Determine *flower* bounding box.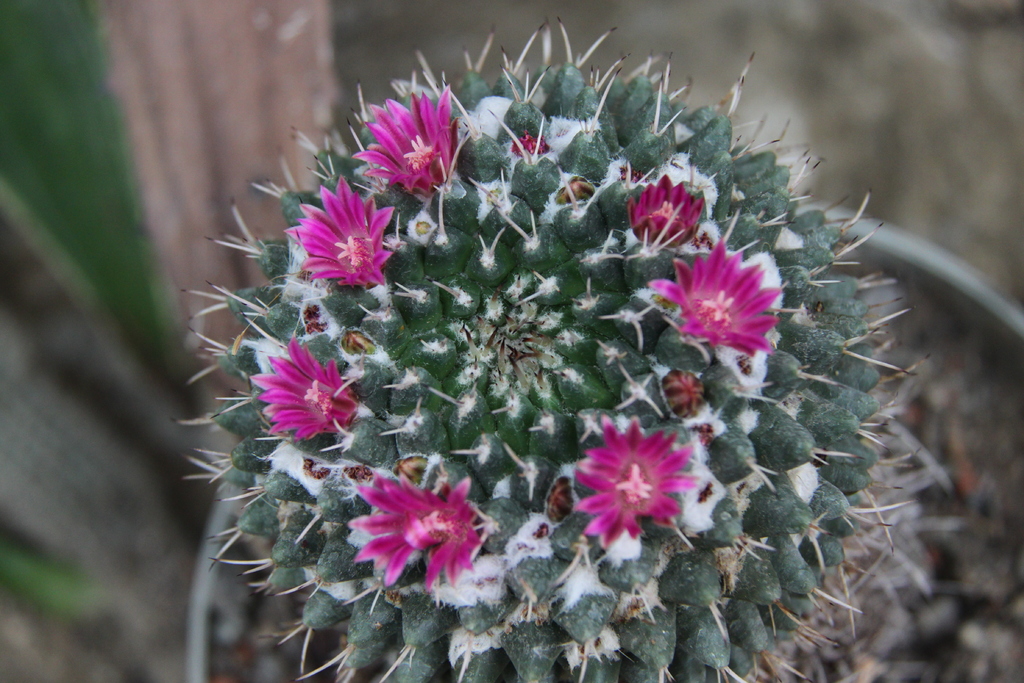
Determined: rect(281, 172, 404, 293).
